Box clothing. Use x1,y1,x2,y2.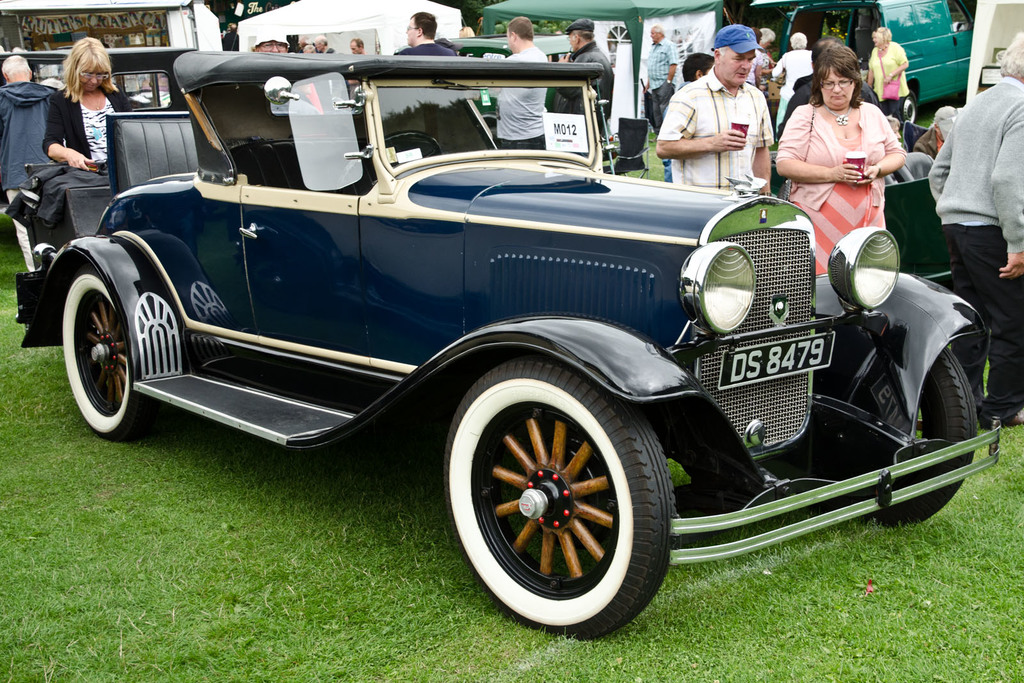
924,73,1023,424.
